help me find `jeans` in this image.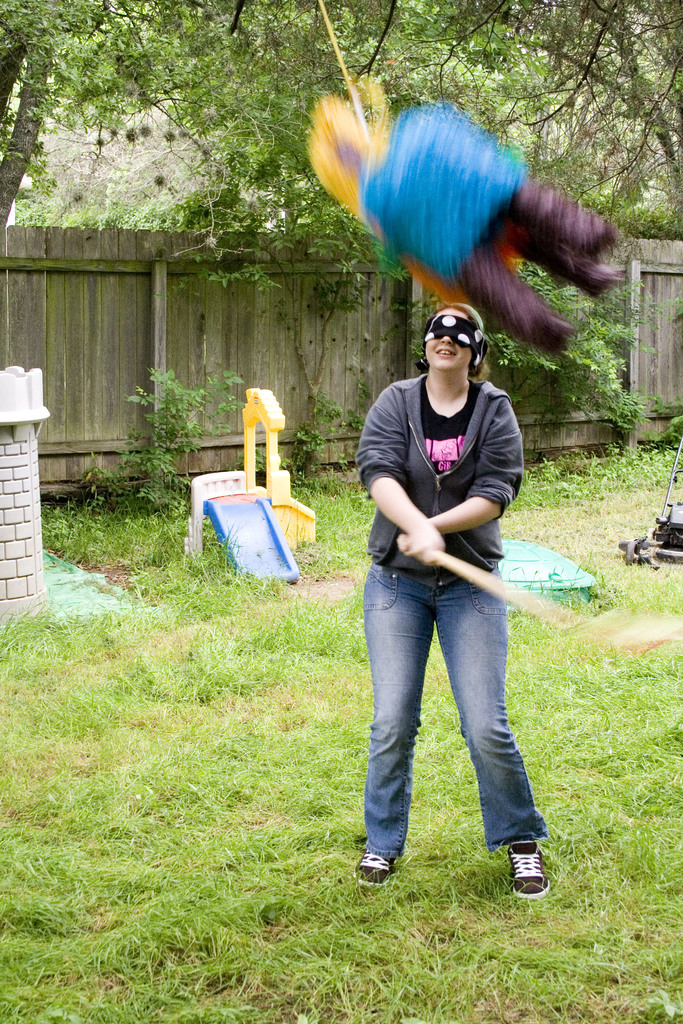
Found it: locate(363, 559, 544, 853).
